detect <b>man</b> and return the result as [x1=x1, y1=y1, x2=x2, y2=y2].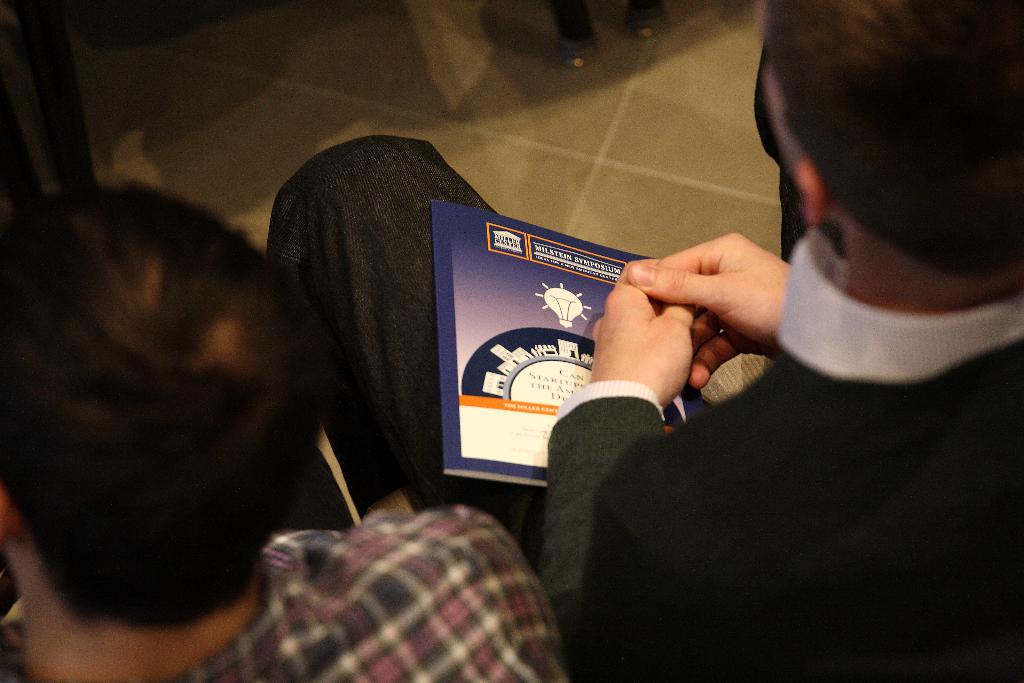
[x1=285, y1=0, x2=1023, y2=682].
